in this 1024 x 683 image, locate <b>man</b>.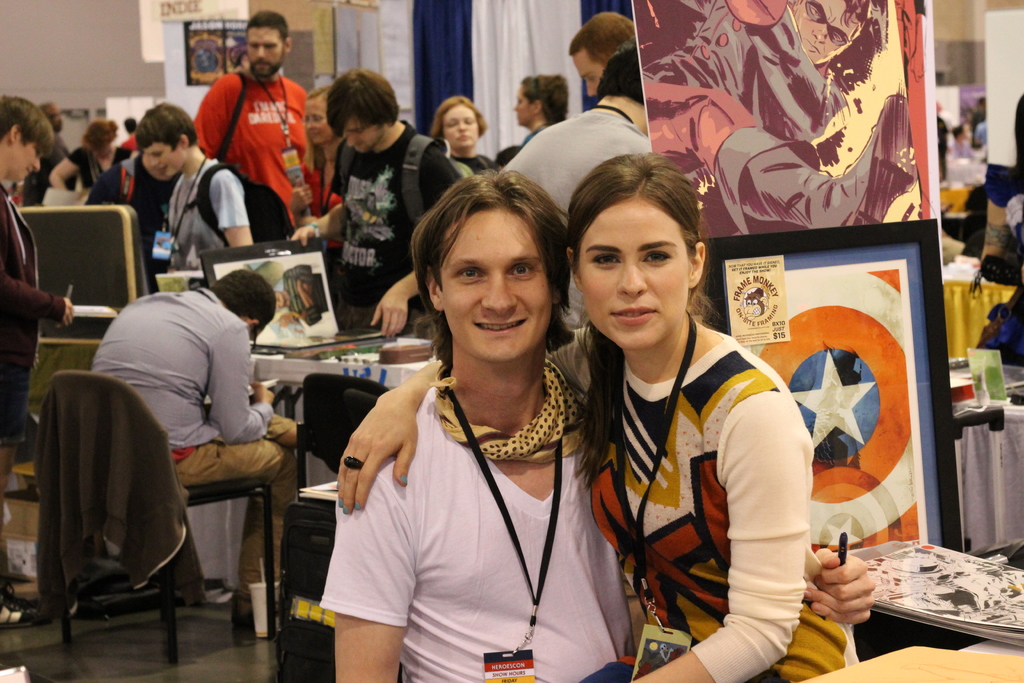
Bounding box: box=[83, 258, 316, 607].
